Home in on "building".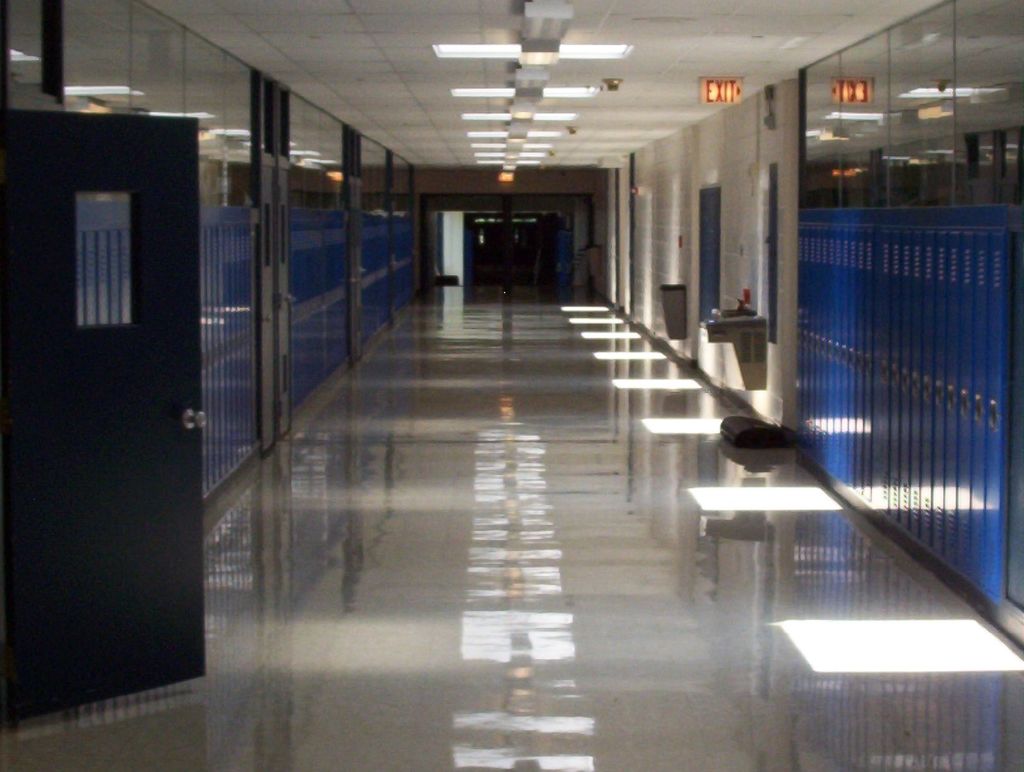
Homed in at 0:0:1023:771.
